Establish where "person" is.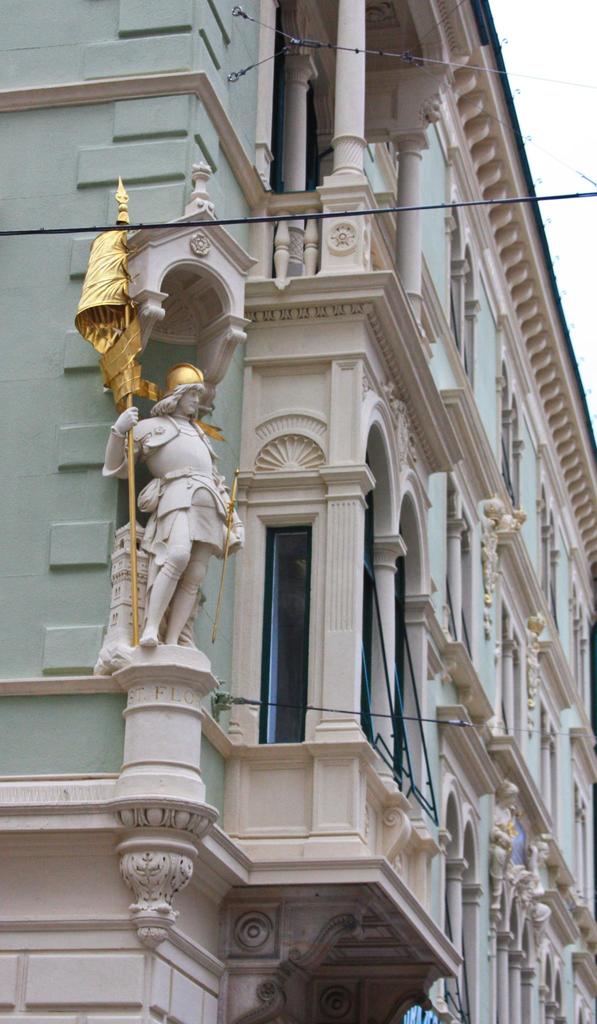
Established at locate(102, 363, 233, 698).
